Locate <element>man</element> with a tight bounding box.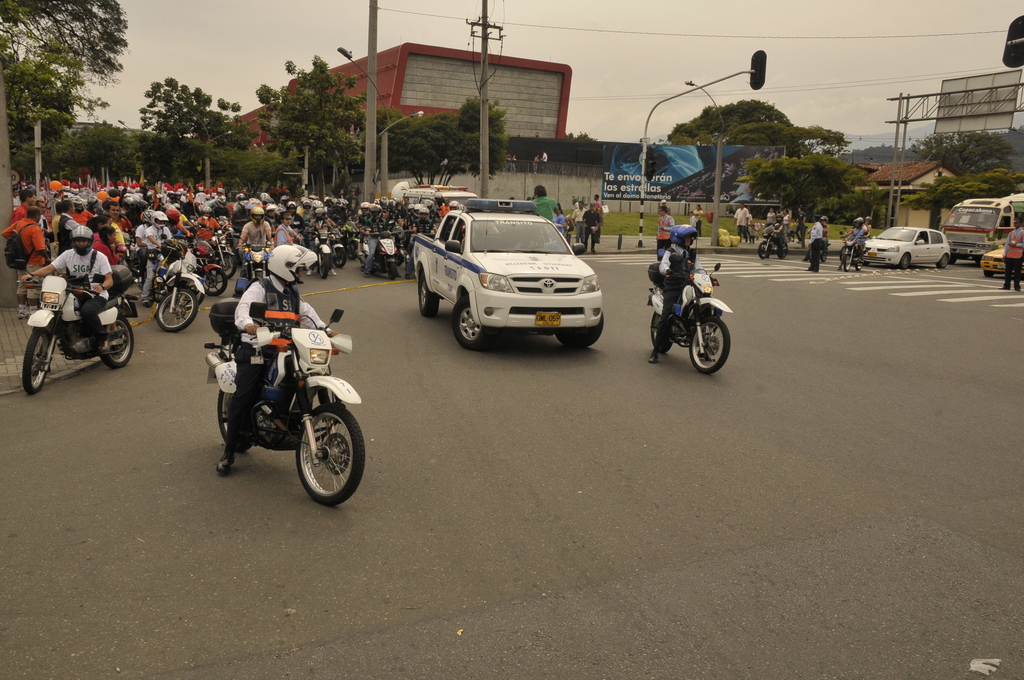
845 218 870 253.
